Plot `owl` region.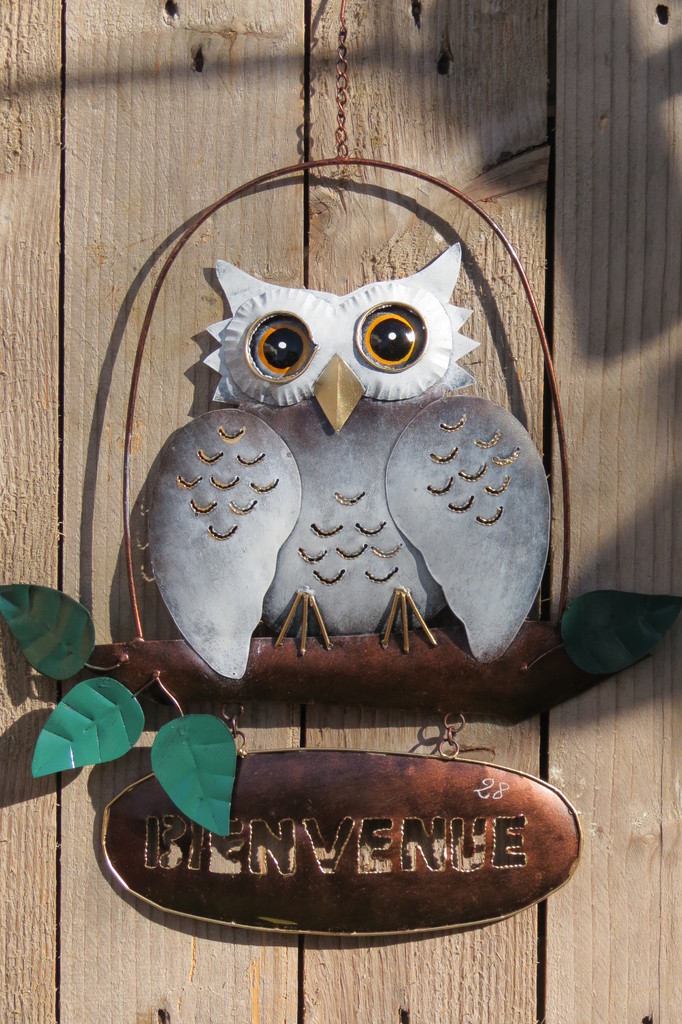
Plotted at [left=139, top=241, right=548, bottom=678].
